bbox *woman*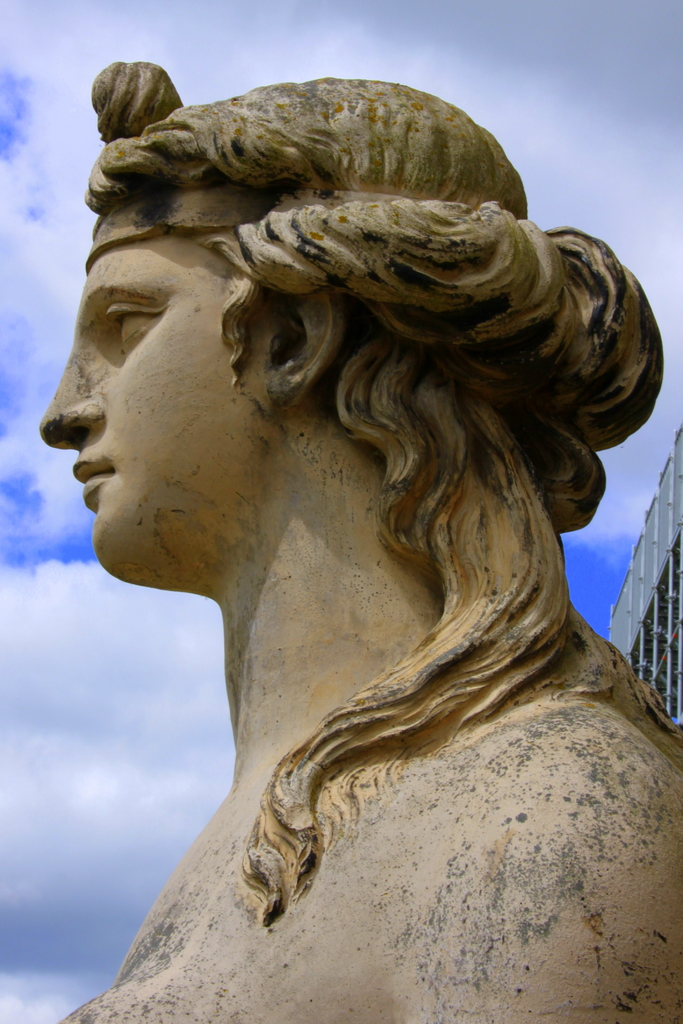
(x1=51, y1=67, x2=682, y2=1023)
